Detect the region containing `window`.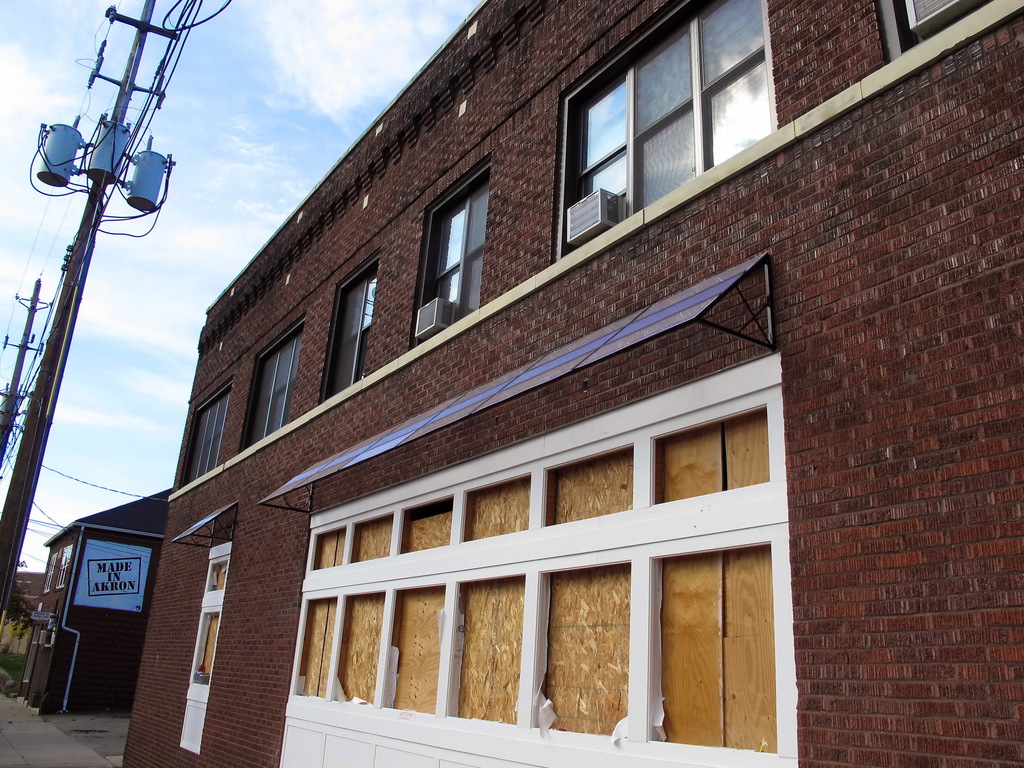
184/383/237/488.
